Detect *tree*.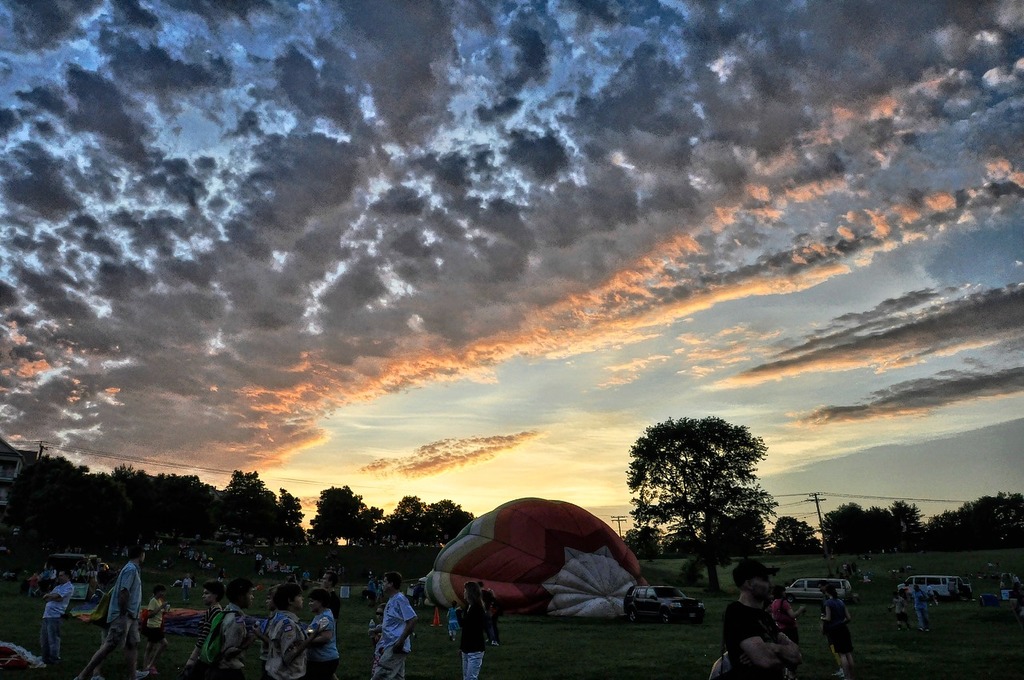
Detected at <box>768,509,814,547</box>.
